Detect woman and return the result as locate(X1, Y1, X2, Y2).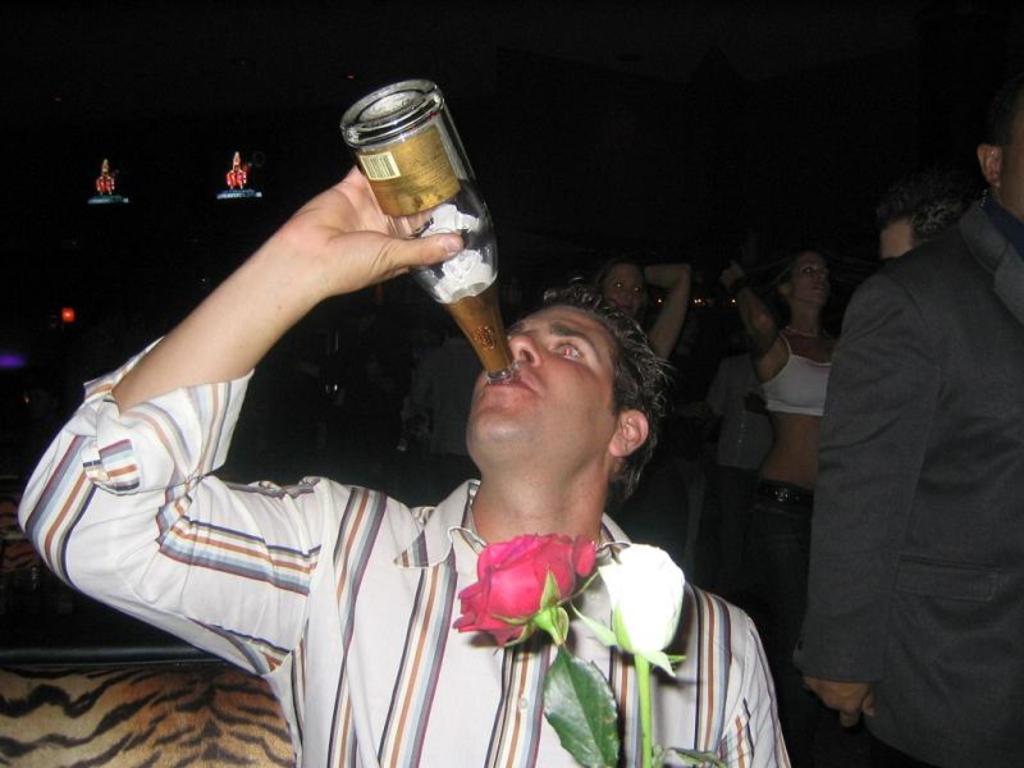
locate(722, 242, 837, 653).
